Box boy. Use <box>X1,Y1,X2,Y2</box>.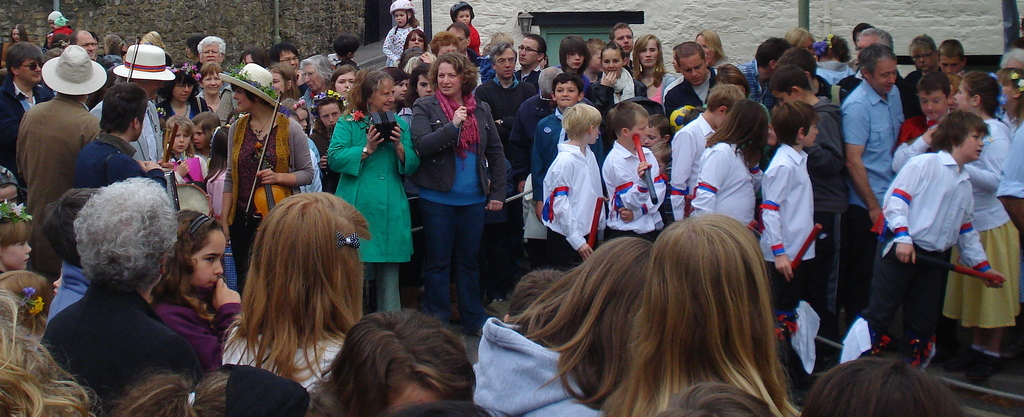
<box>541,102,602,271</box>.
